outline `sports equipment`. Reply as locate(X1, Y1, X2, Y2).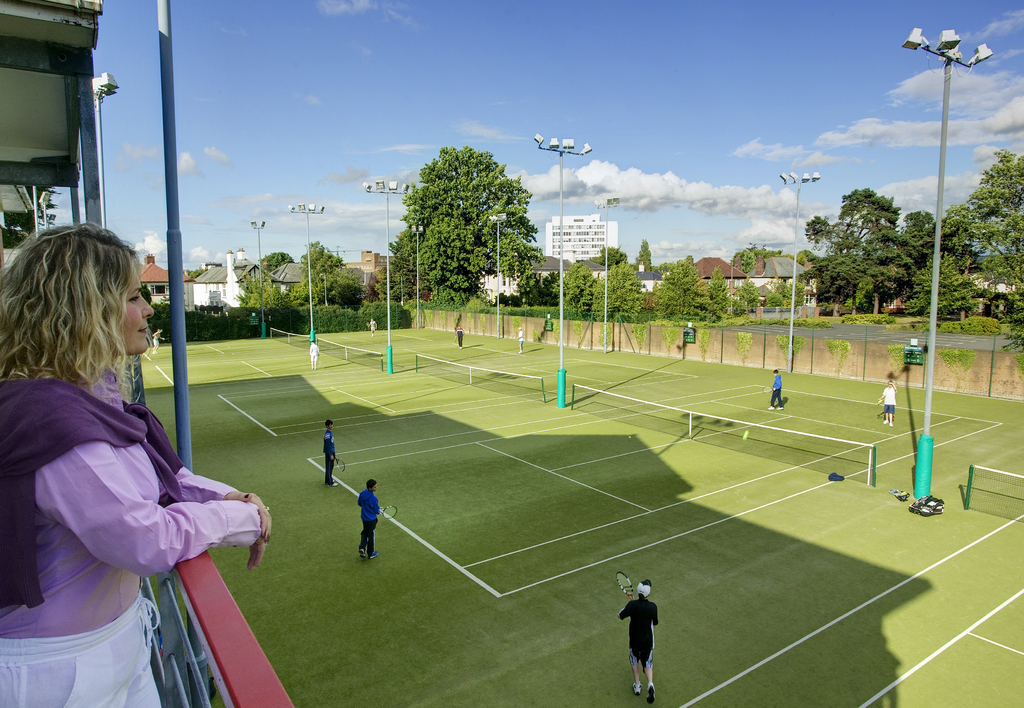
locate(774, 405, 783, 410).
